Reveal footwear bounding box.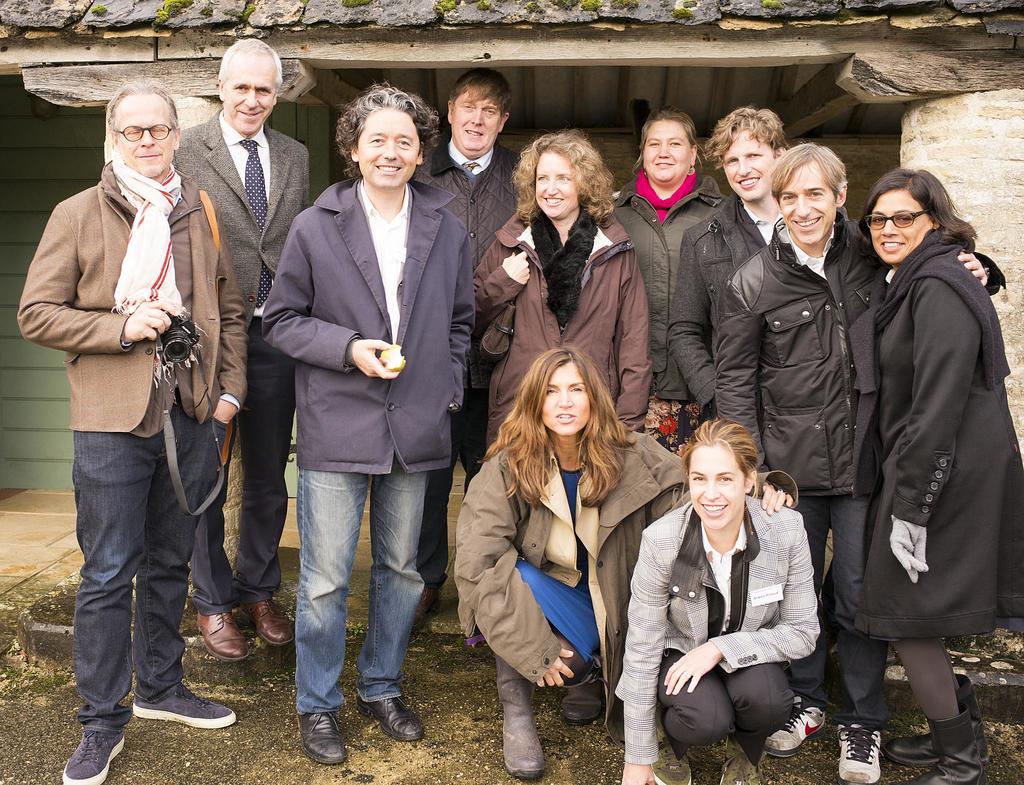
Revealed: Rect(833, 723, 885, 784).
